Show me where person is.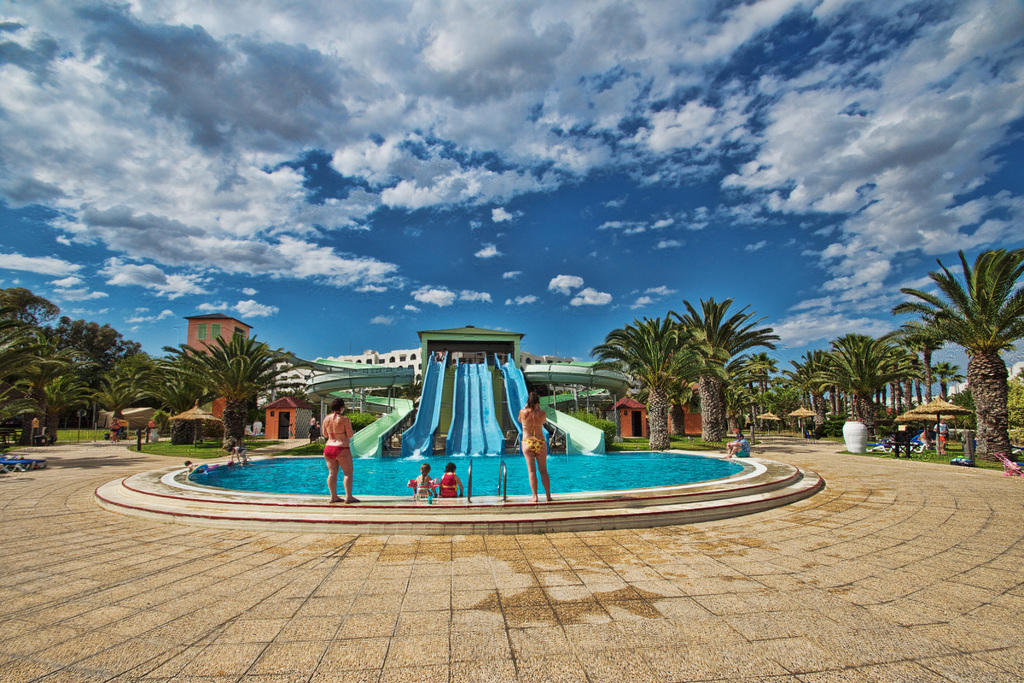
person is at detection(914, 429, 934, 452).
